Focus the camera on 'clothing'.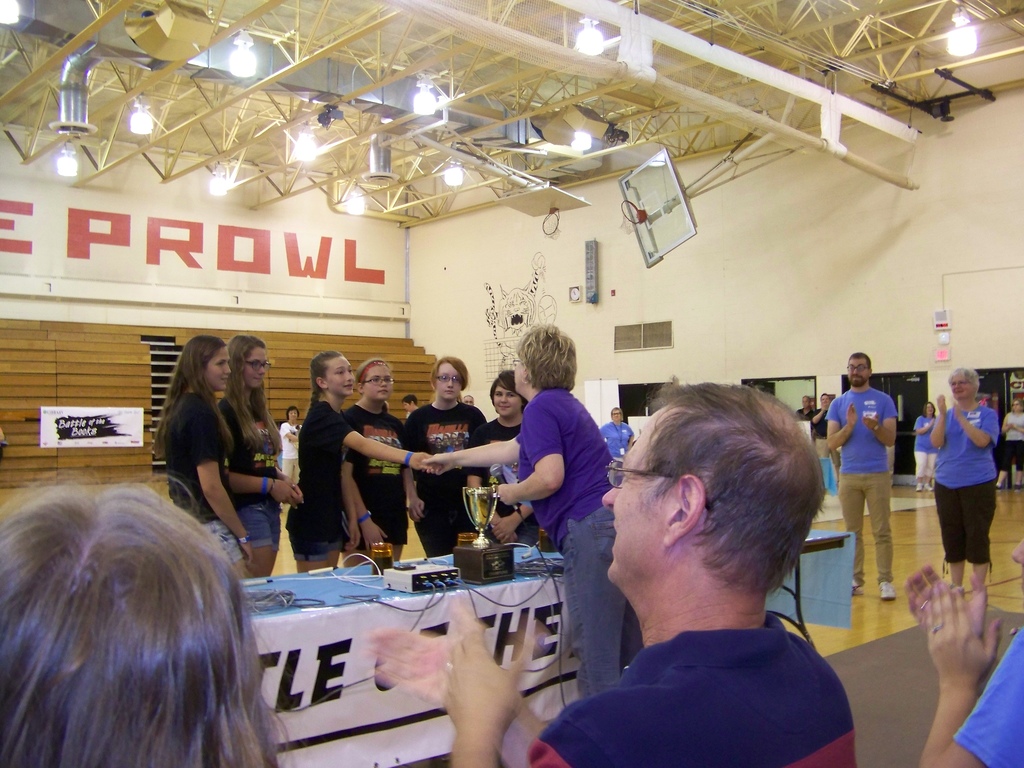
Focus region: left=218, top=394, right=282, bottom=547.
